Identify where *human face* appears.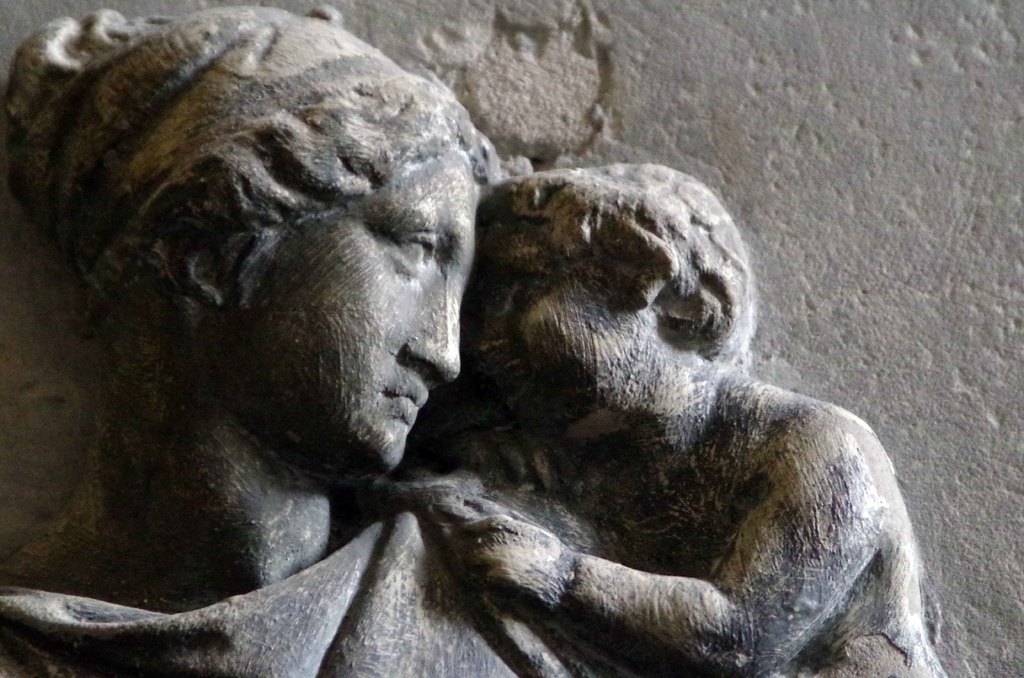
Appears at x1=257 y1=146 x2=482 y2=476.
